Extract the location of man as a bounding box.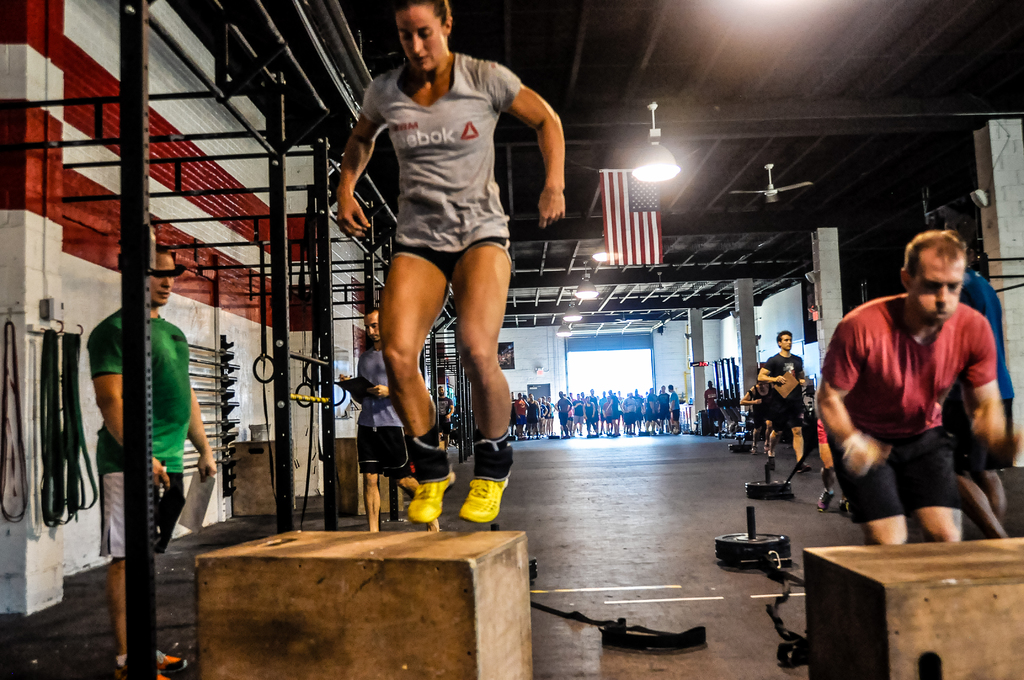
region(829, 209, 1003, 594).
